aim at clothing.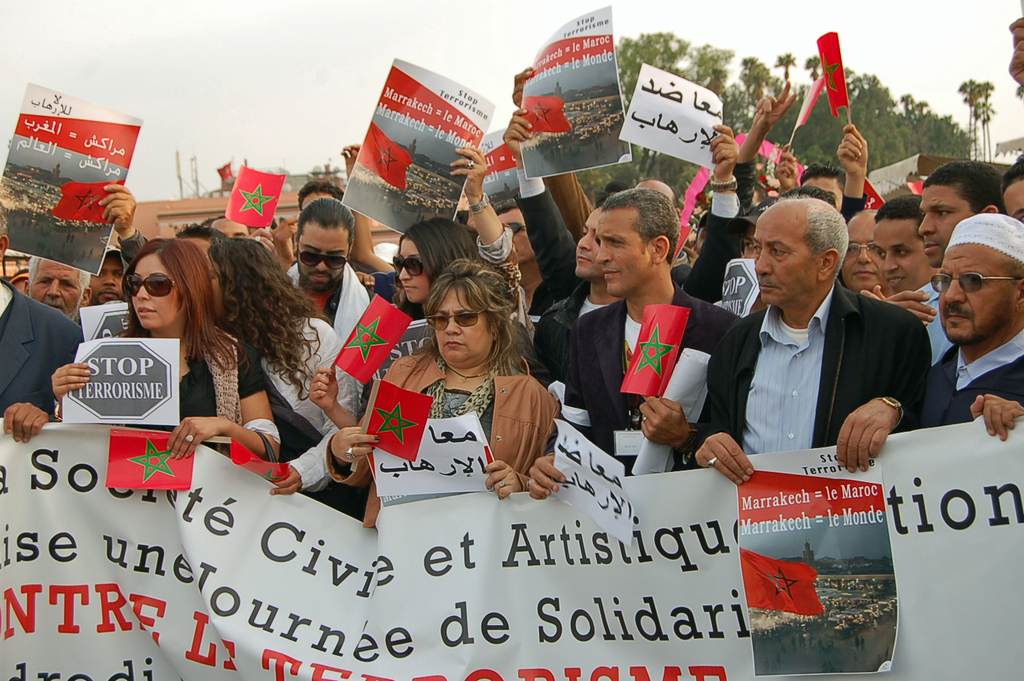
Aimed at bbox=[263, 314, 369, 467].
